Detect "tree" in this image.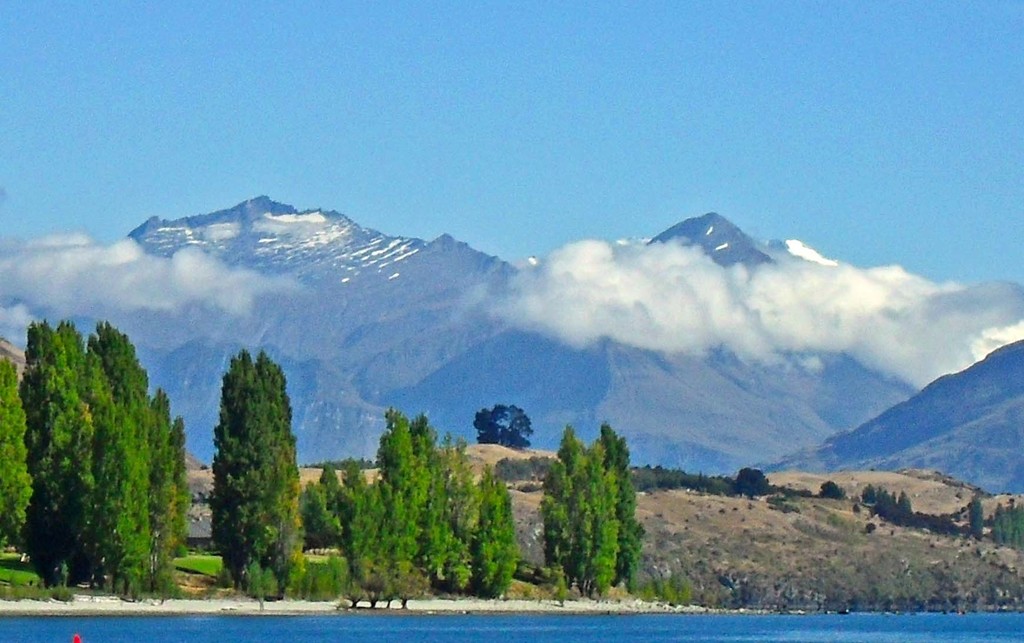
Detection: (991,503,1023,547).
